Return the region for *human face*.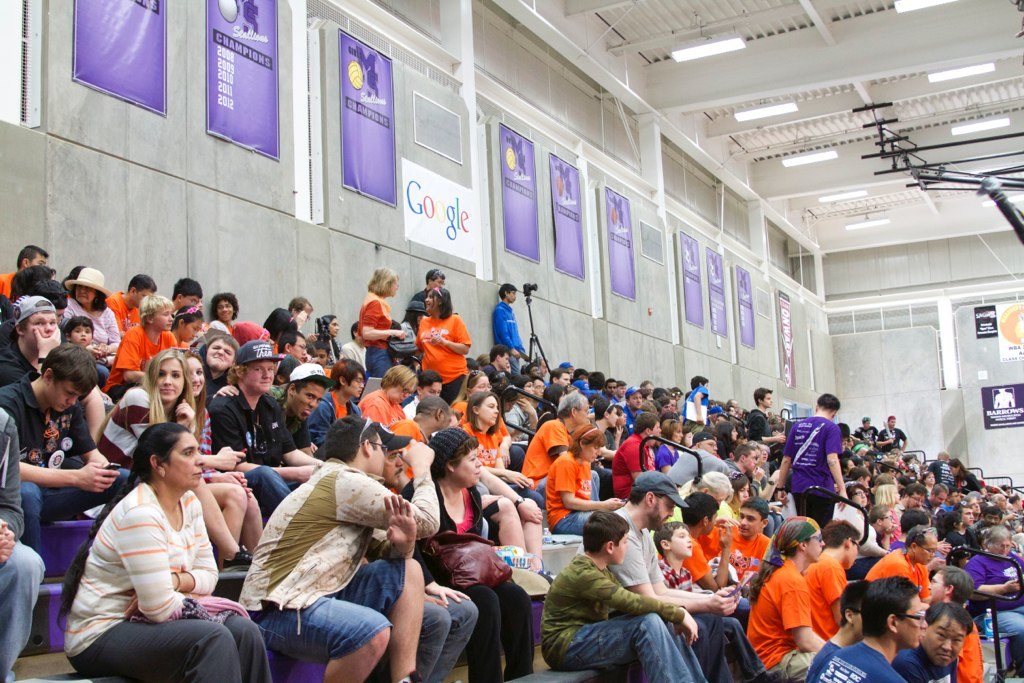
BBox(386, 387, 410, 404).
